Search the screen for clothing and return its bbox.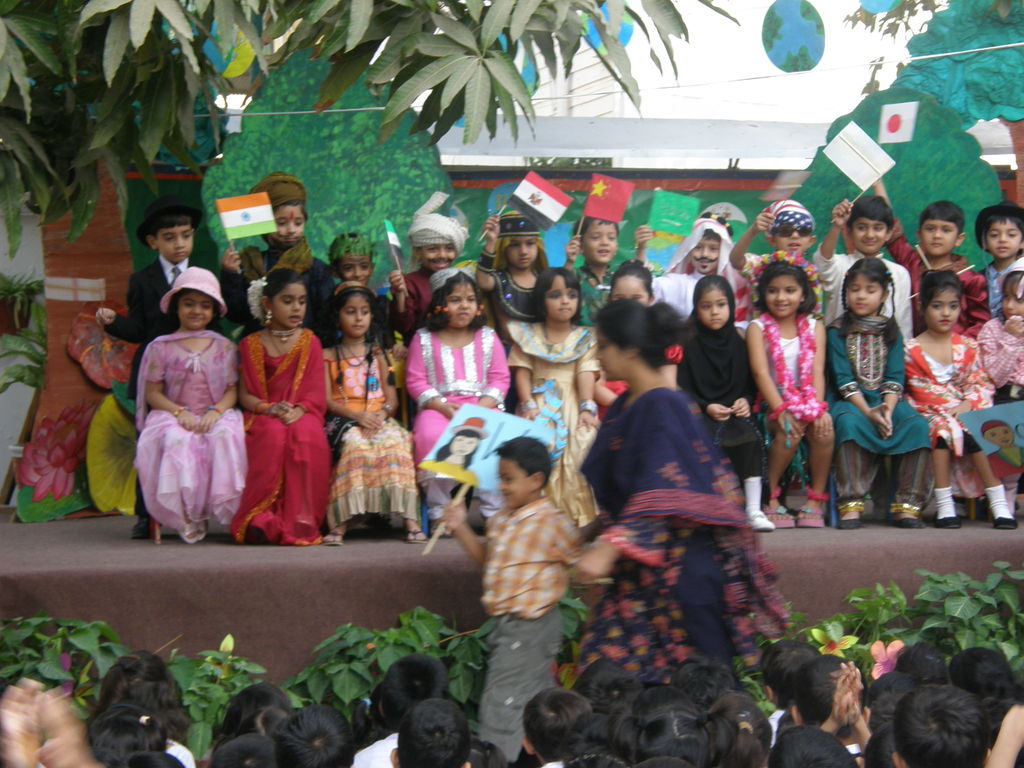
Found: pyautogui.locateOnScreen(888, 219, 997, 321).
